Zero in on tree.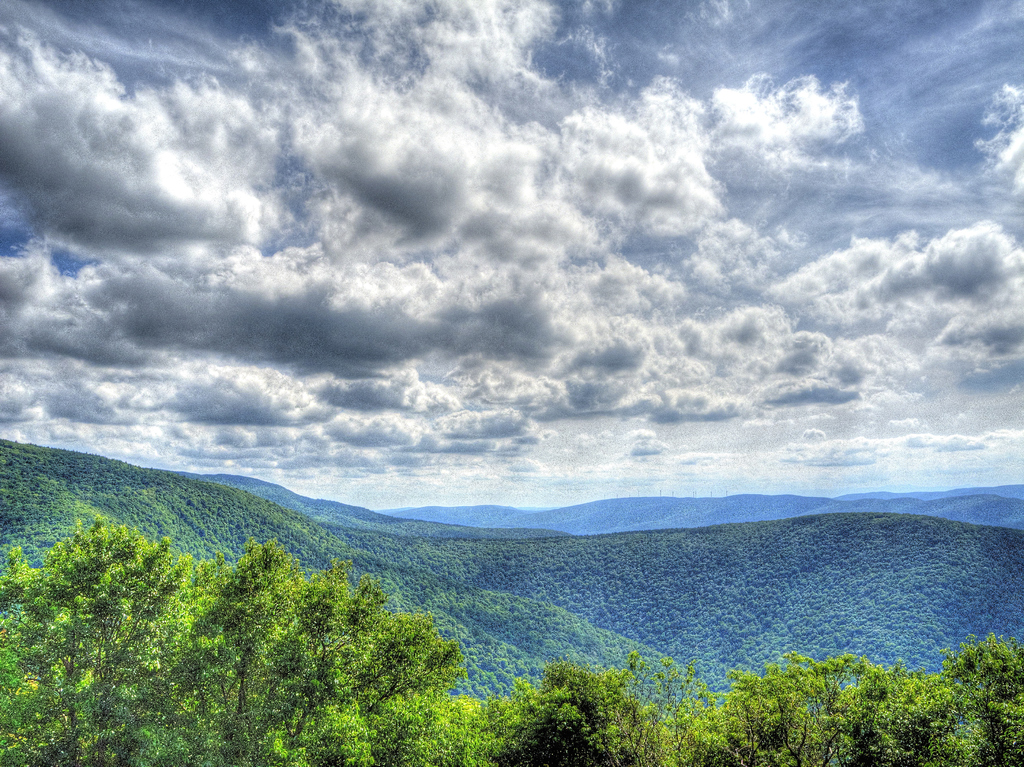
Zeroed in: region(0, 430, 1023, 766).
